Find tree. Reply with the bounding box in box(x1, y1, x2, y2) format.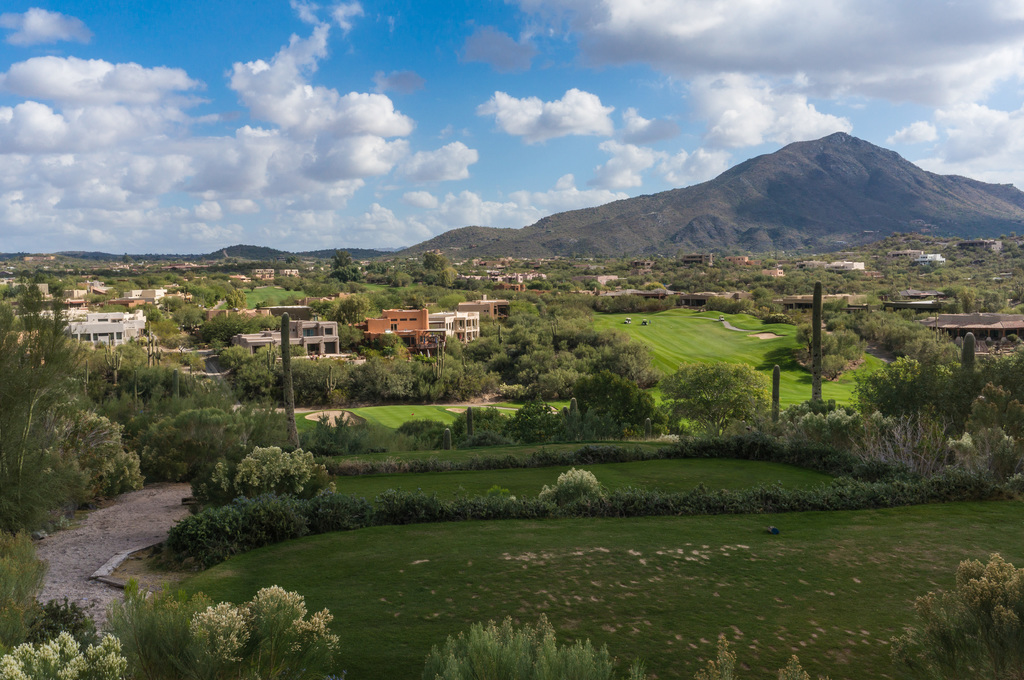
box(0, 596, 105, 679).
